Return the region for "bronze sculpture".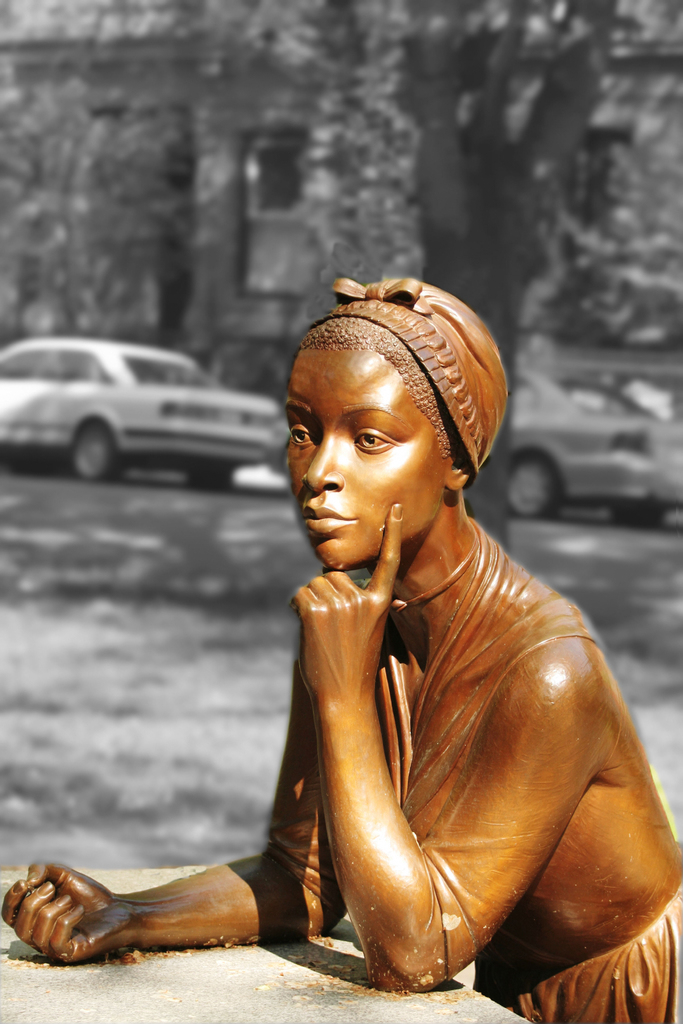
10/277/675/1023.
